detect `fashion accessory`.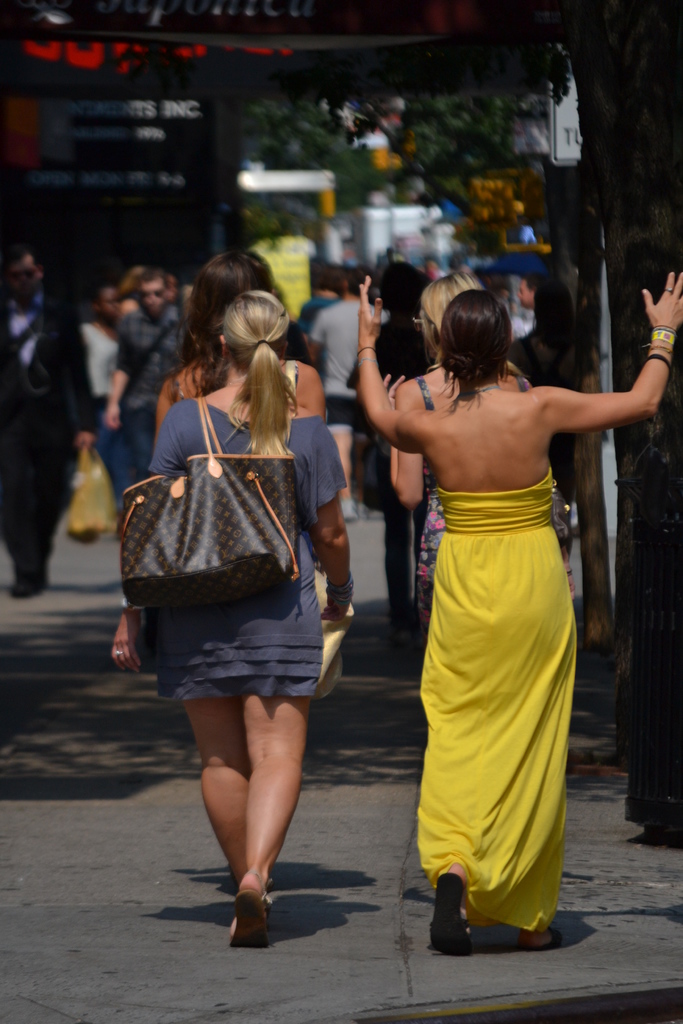
Detected at 115,650,120,657.
